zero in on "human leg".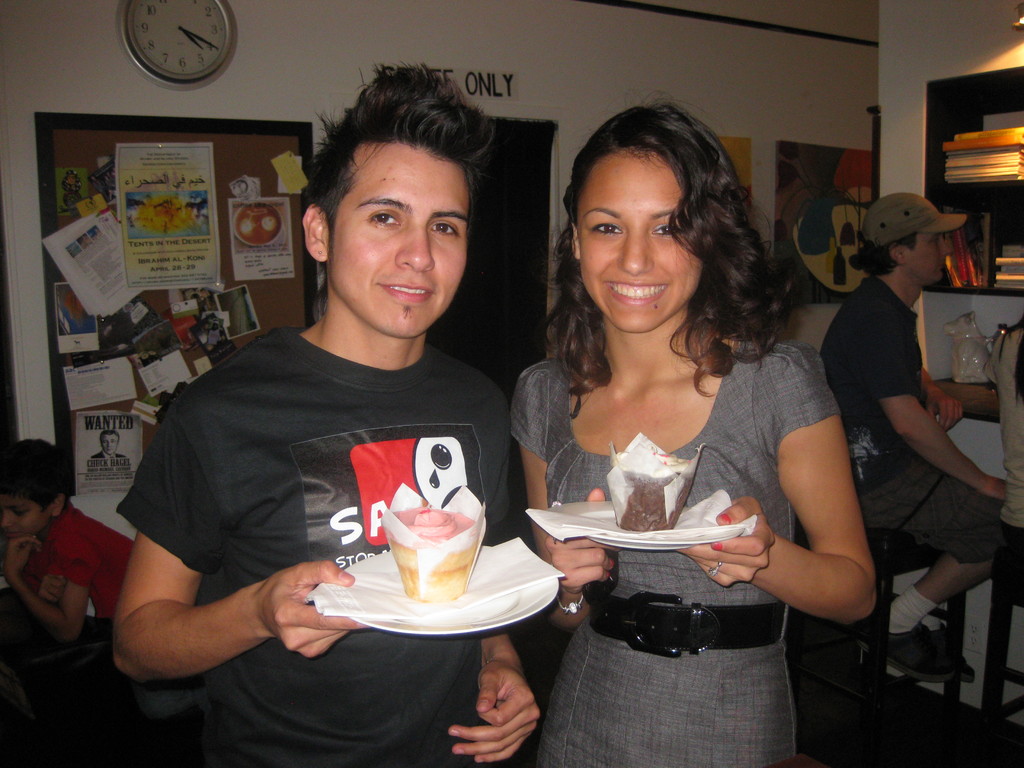
Zeroed in: box=[859, 452, 1005, 684].
